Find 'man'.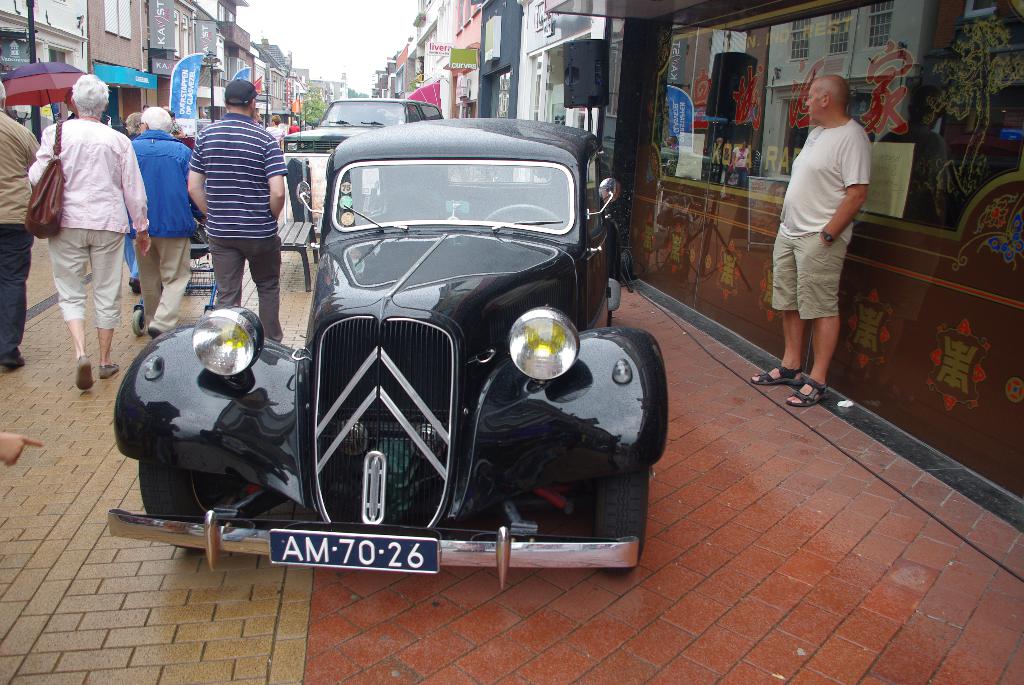
box(122, 100, 200, 342).
